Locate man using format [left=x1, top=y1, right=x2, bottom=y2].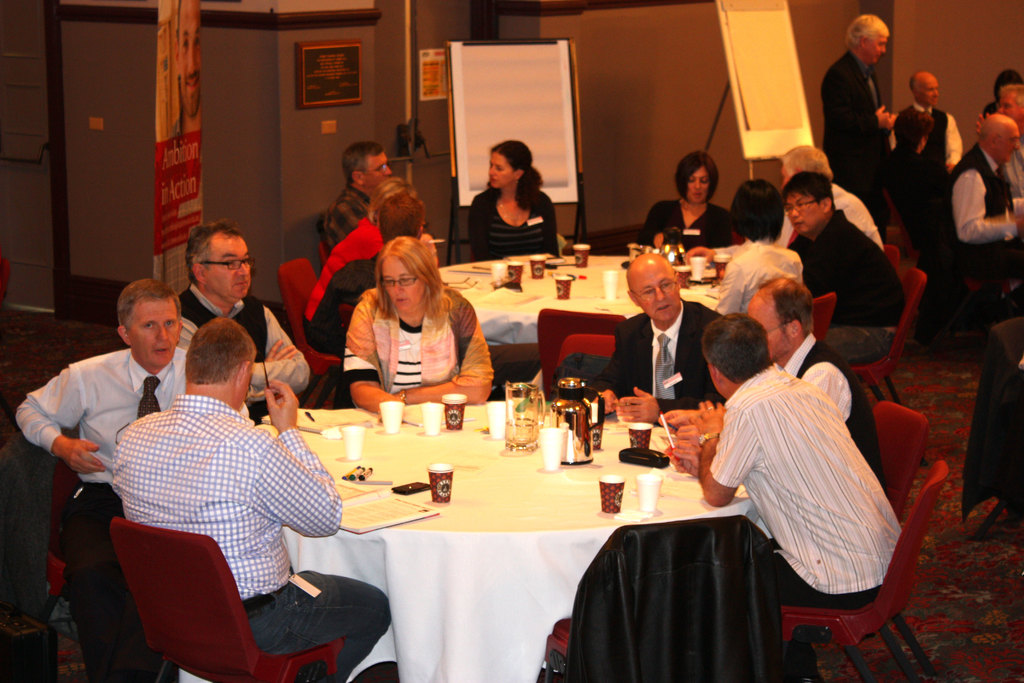
[left=175, top=223, right=309, bottom=427].
